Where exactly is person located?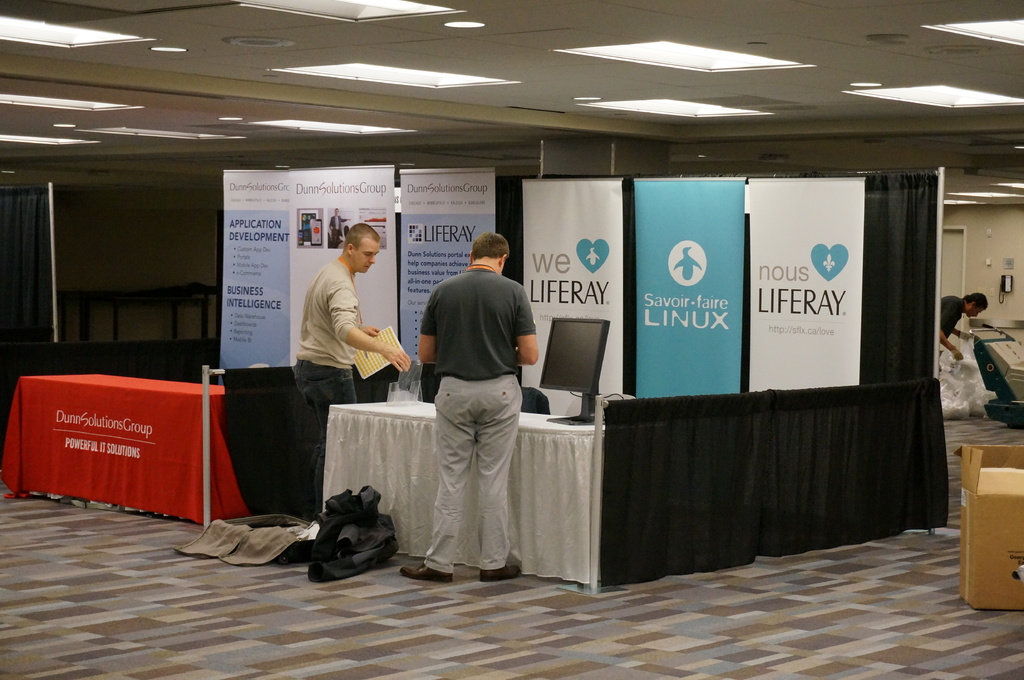
Its bounding box is pyautogui.locateOnScreen(399, 228, 540, 581).
